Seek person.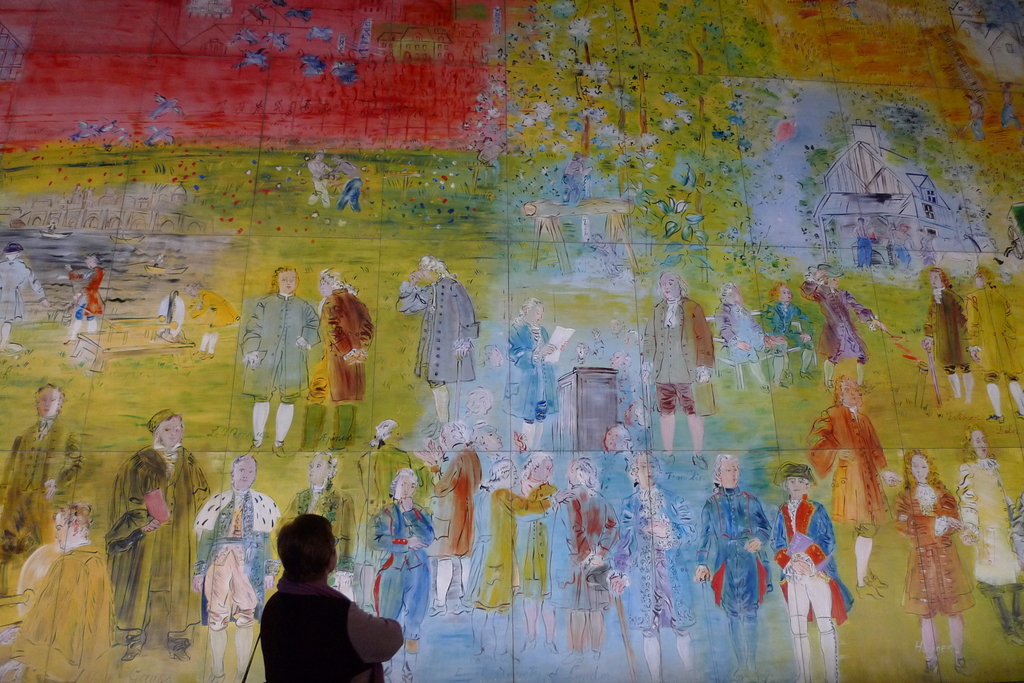
797, 262, 876, 388.
